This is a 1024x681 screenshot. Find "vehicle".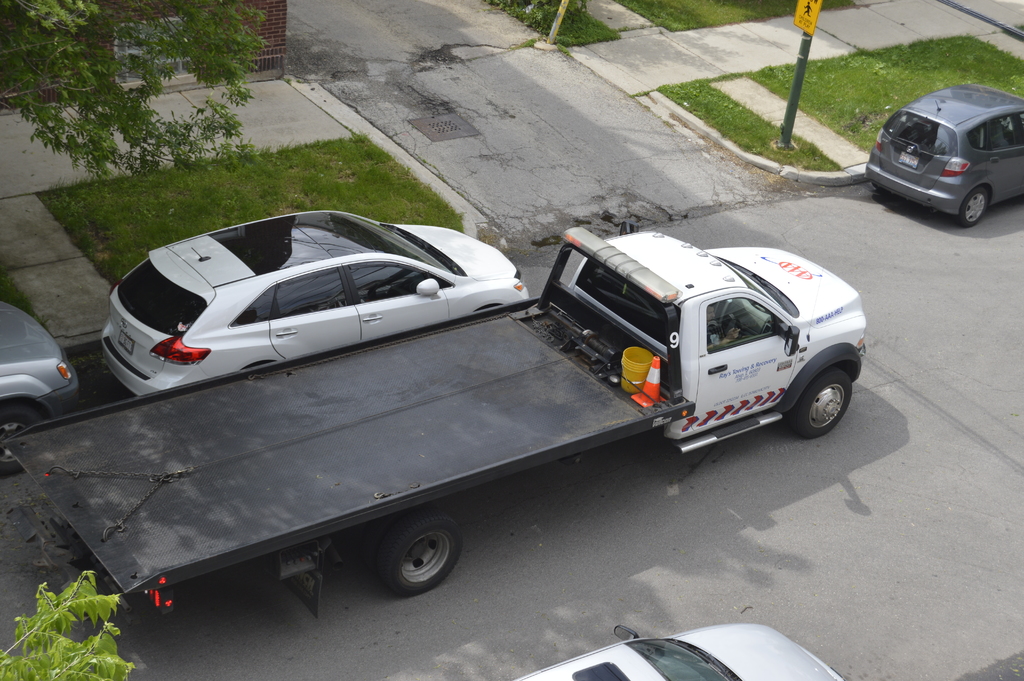
Bounding box: 0 225 874 615.
